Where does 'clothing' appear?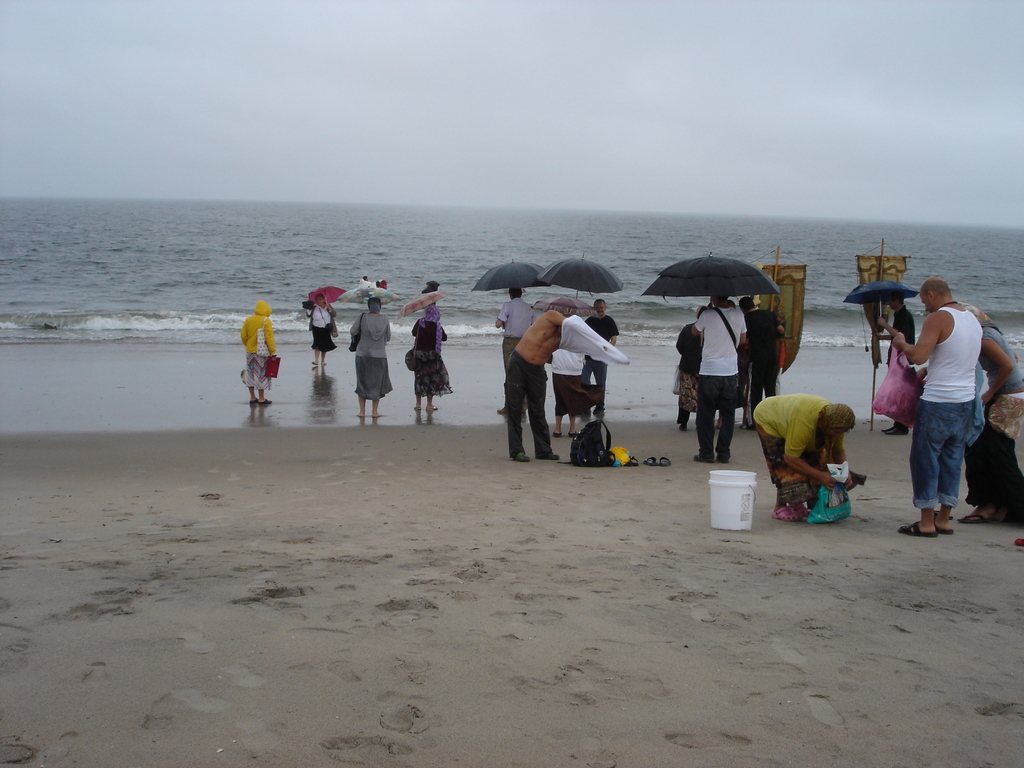
Appears at <region>694, 307, 748, 459</region>.
